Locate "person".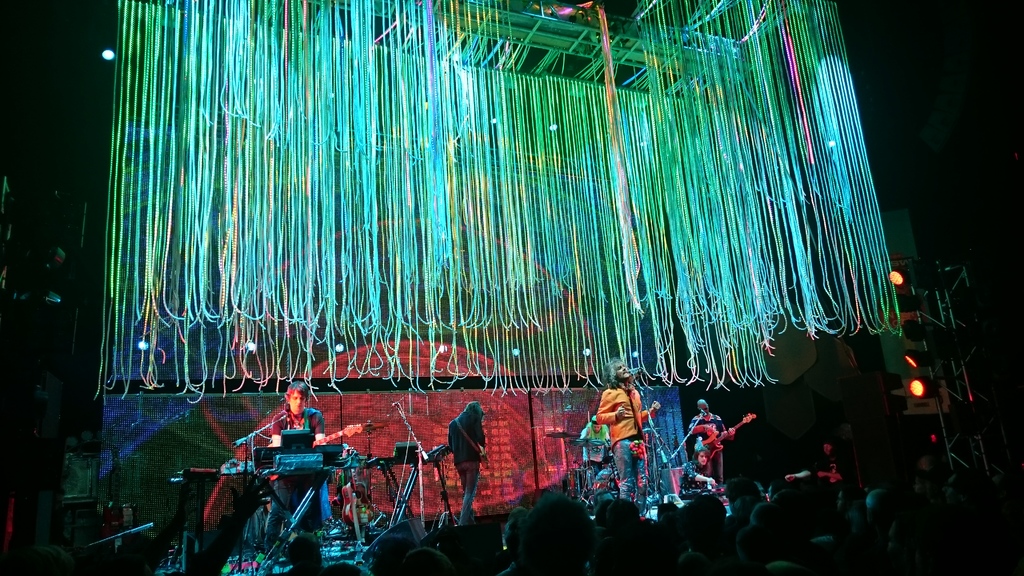
Bounding box: 680, 444, 722, 497.
